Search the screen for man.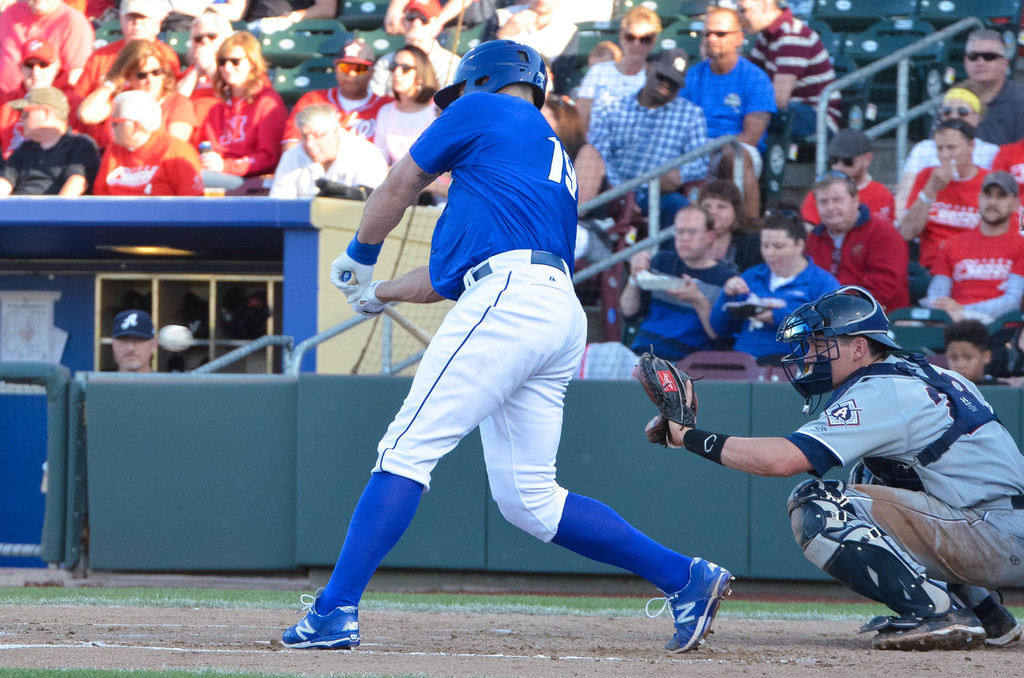
Found at x1=271, y1=99, x2=388, y2=197.
